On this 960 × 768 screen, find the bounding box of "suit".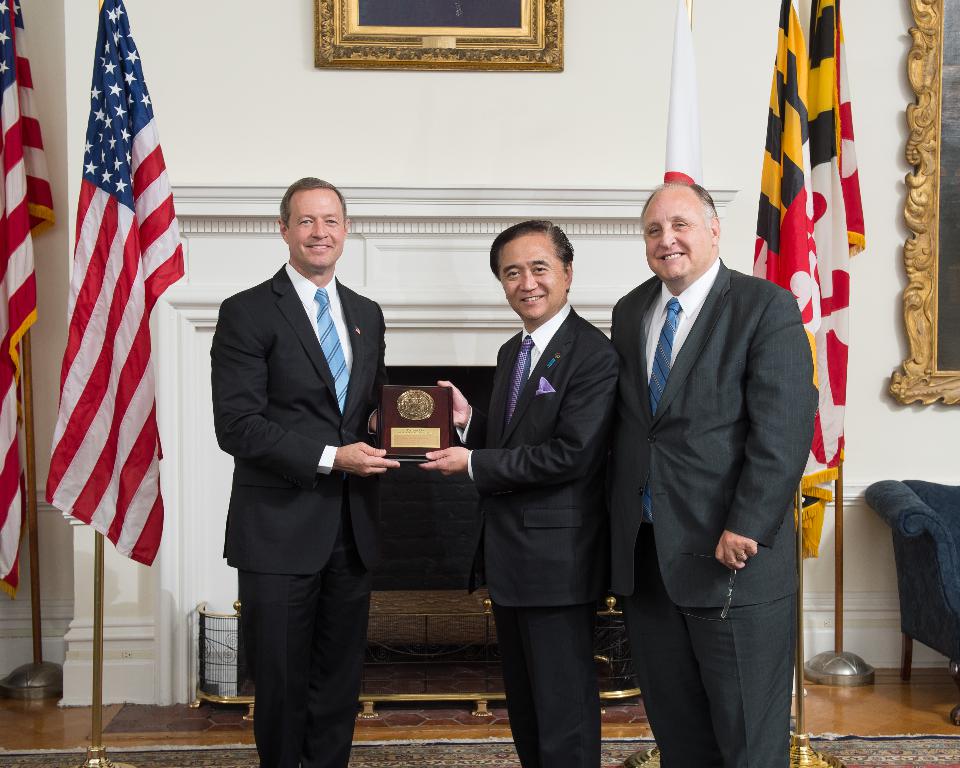
Bounding box: <region>610, 257, 822, 767</region>.
